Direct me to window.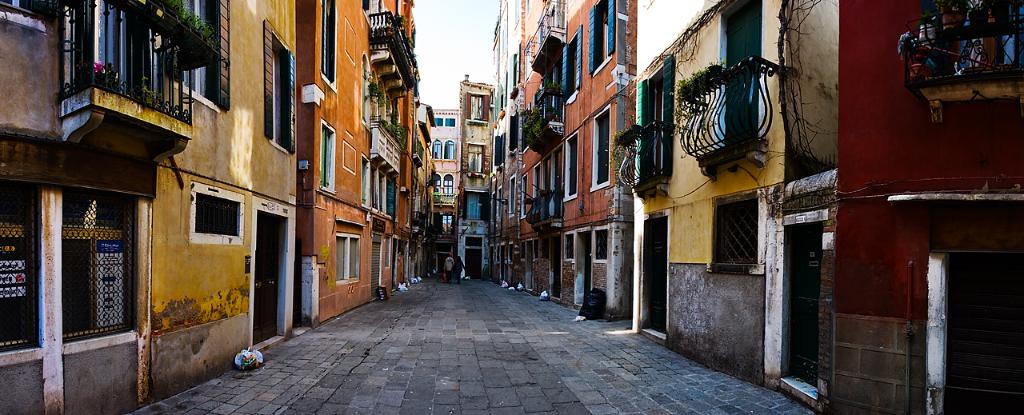
Direction: bbox(30, 142, 139, 358).
